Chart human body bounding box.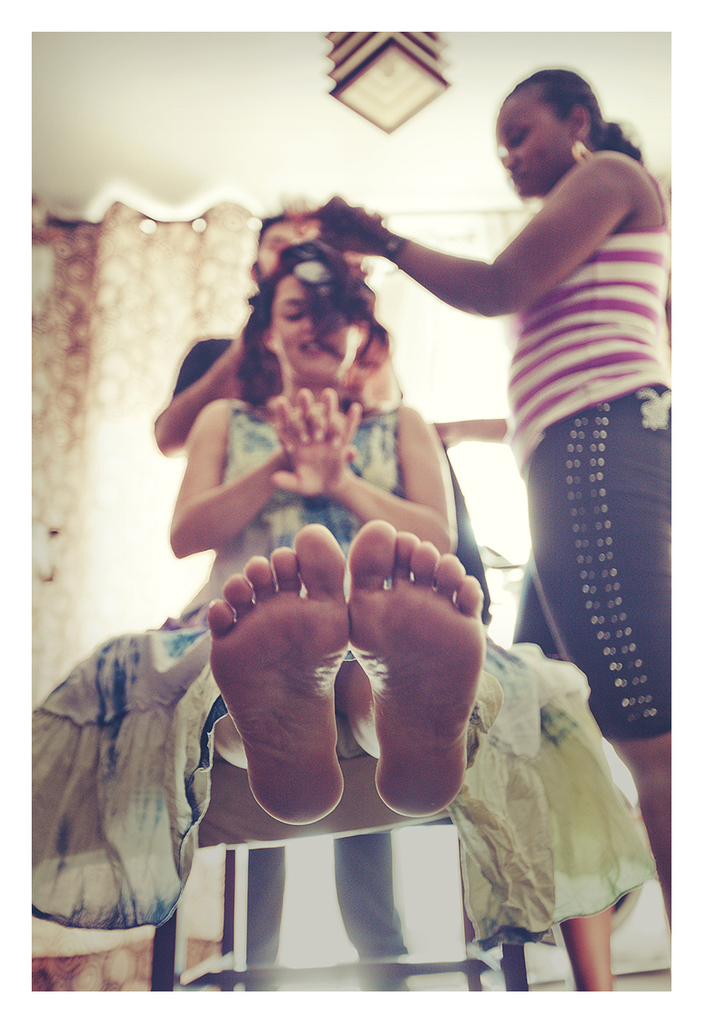
Charted: detection(155, 195, 372, 459).
